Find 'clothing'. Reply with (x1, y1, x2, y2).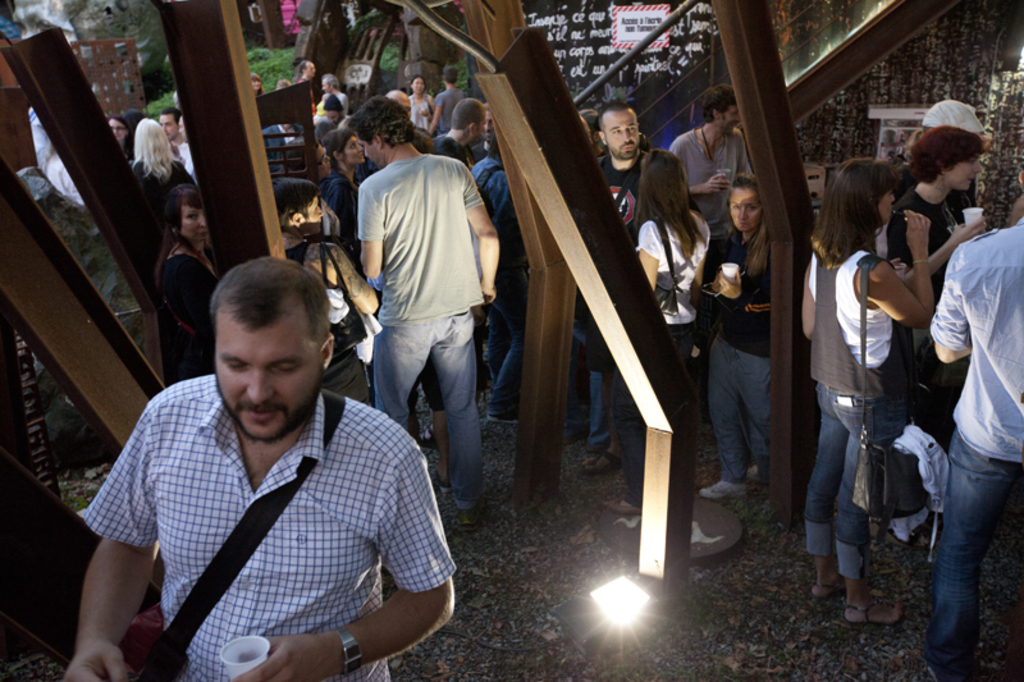
(157, 248, 215, 386).
